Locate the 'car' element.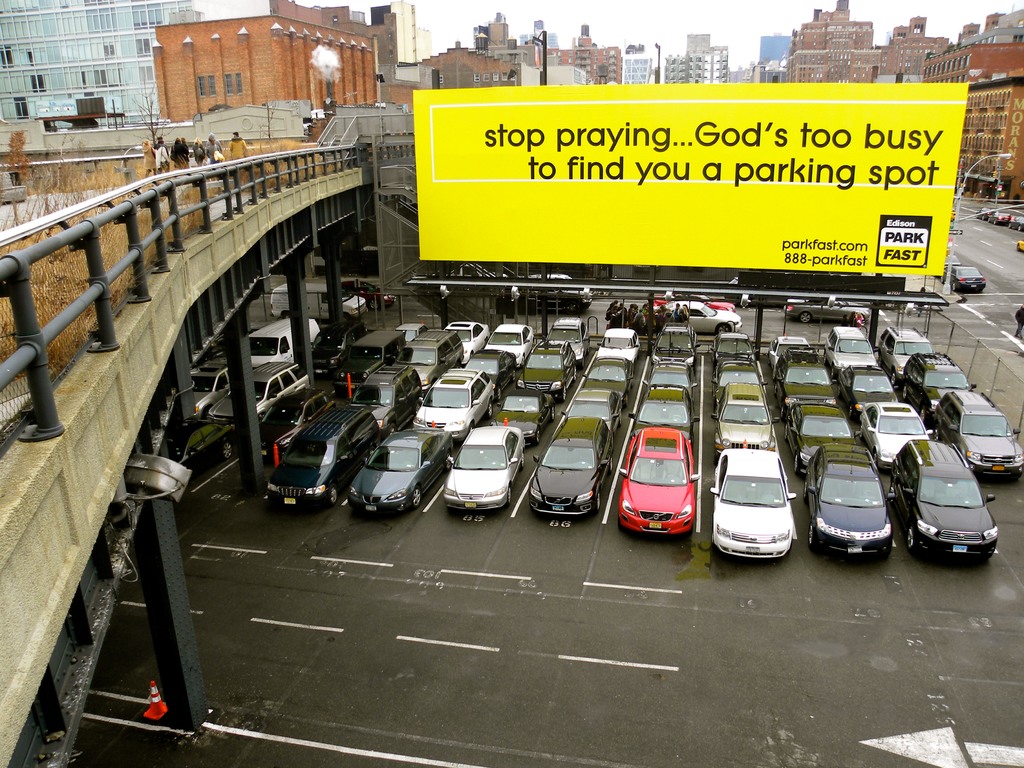
Element bbox: (x1=1017, y1=236, x2=1023, y2=252).
